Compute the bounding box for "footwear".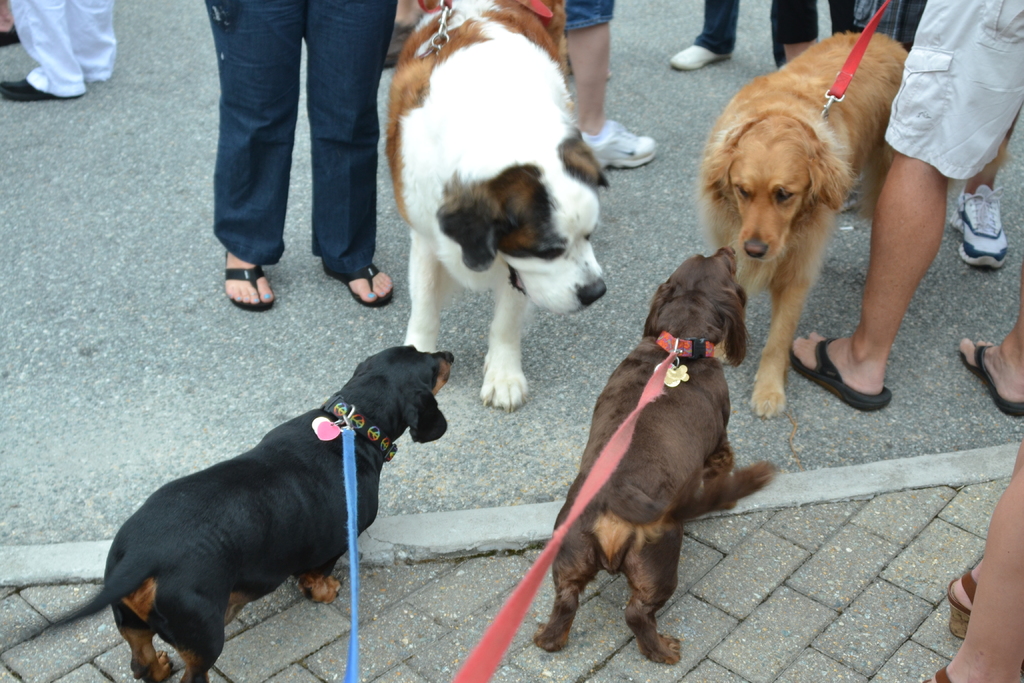
<region>950, 188, 1013, 265</region>.
